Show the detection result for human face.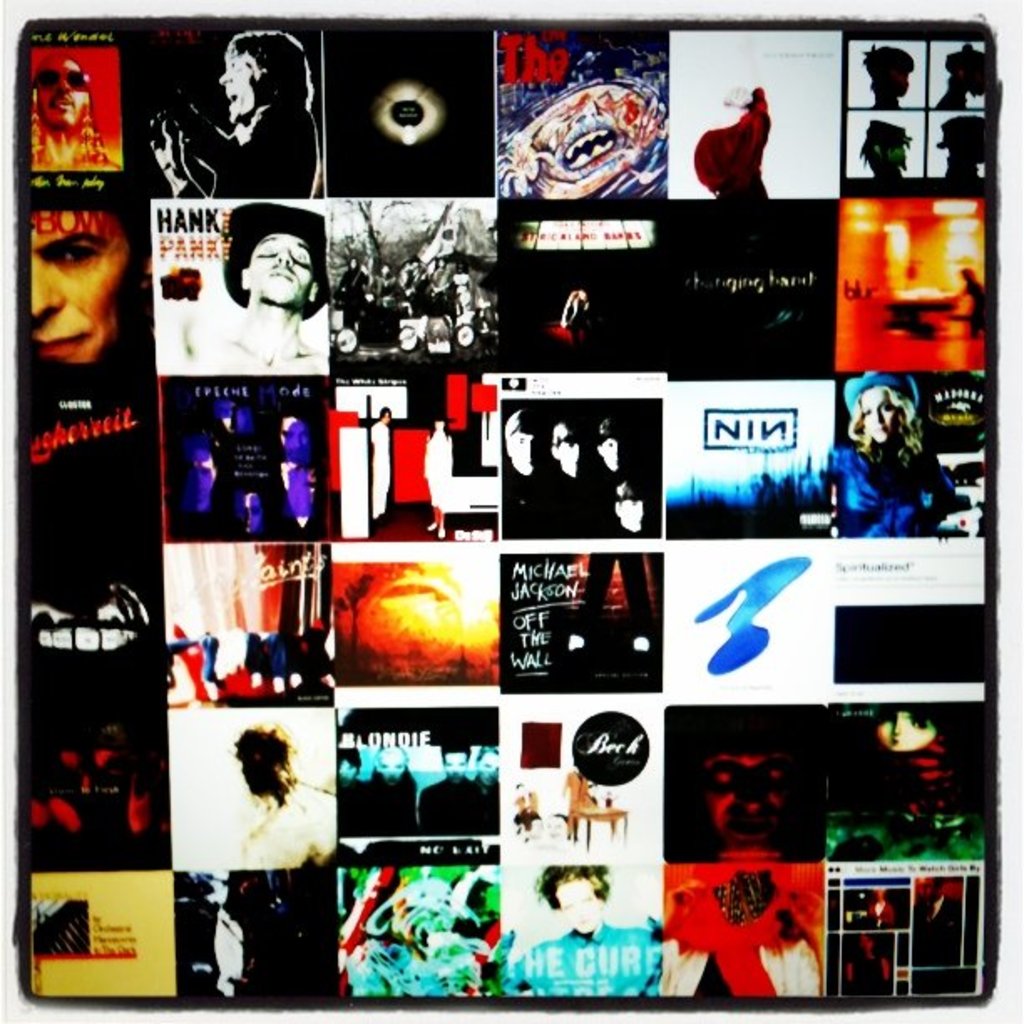
select_region(251, 236, 308, 308).
